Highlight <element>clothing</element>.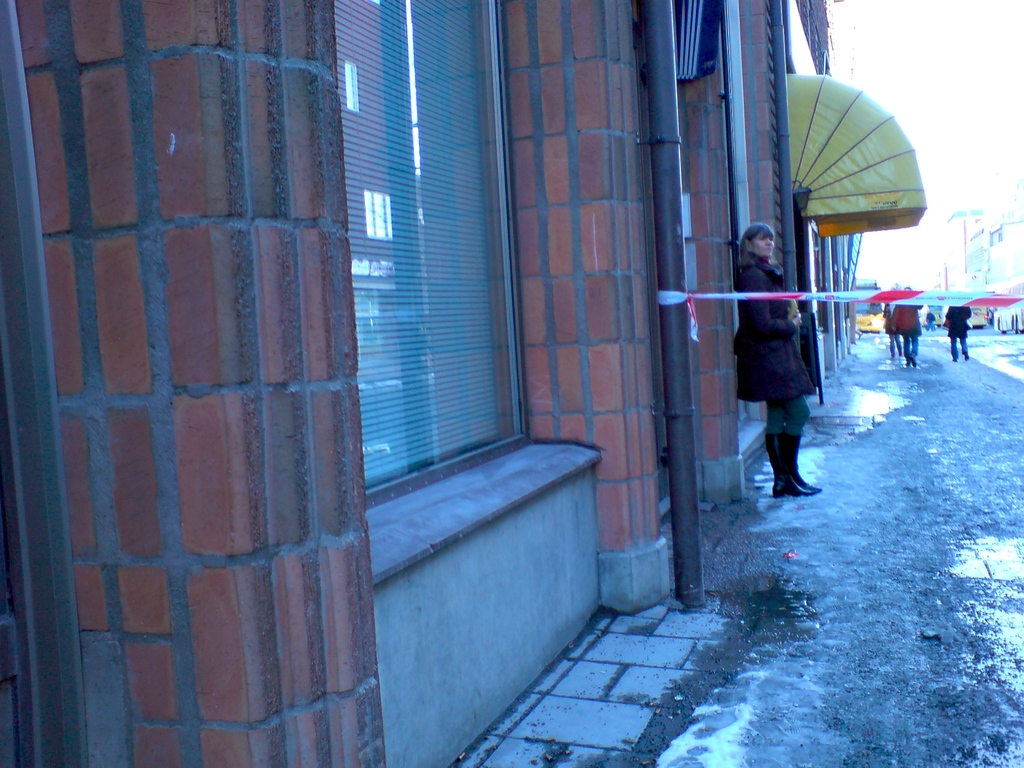
Highlighted region: [890, 301, 920, 364].
